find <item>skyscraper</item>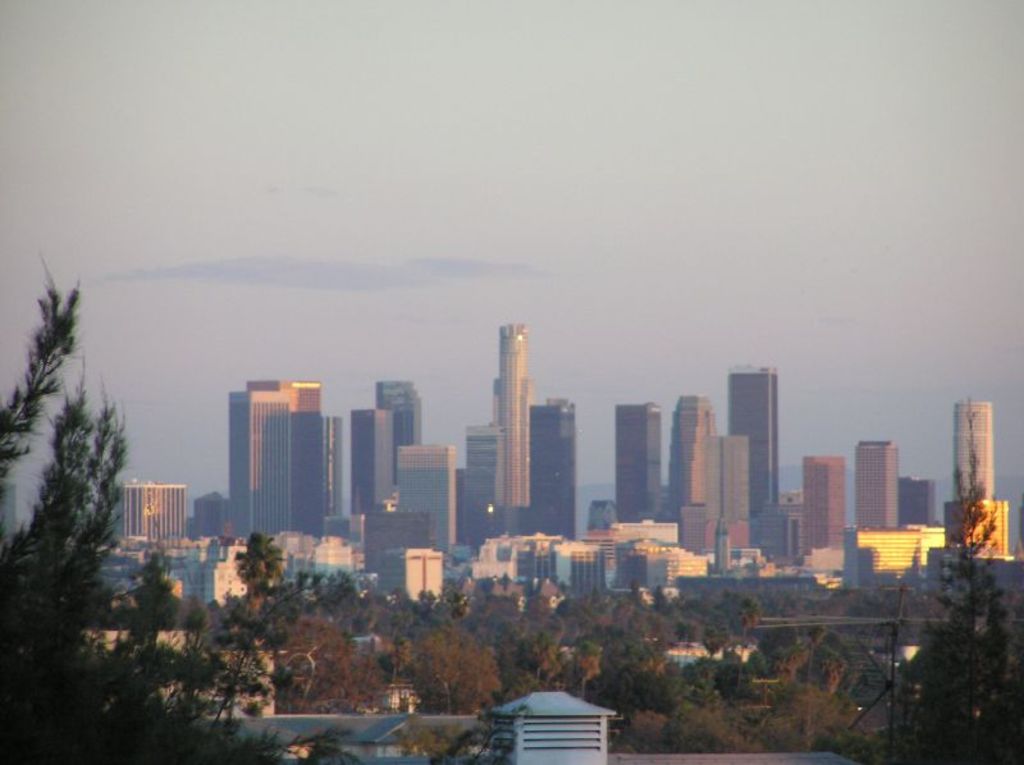
(488, 316, 535, 528)
